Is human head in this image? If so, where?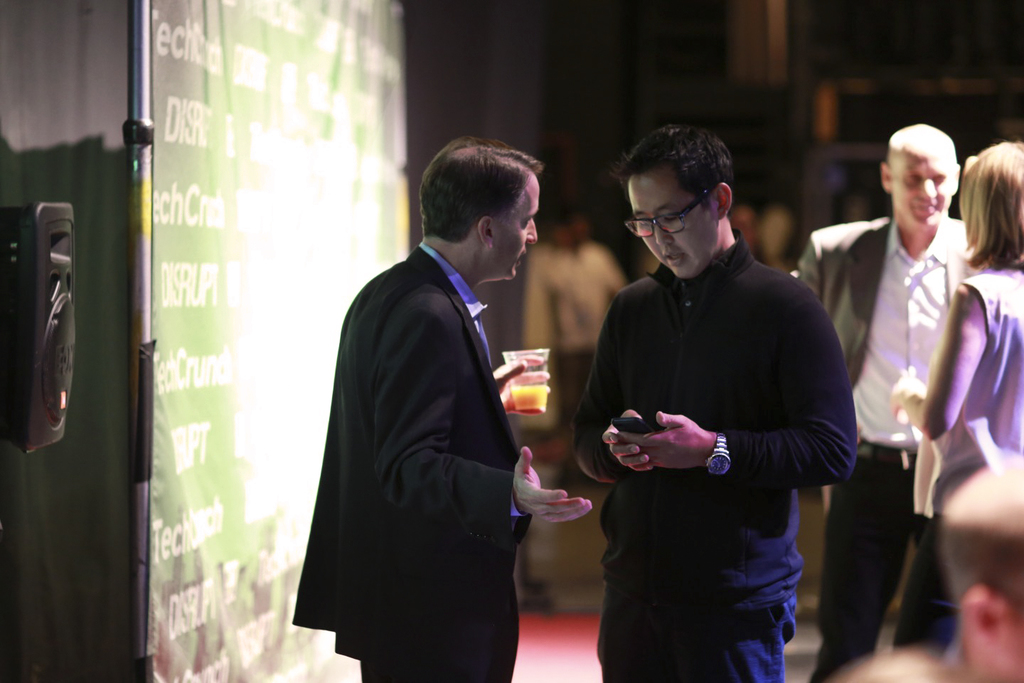
Yes, at [x1=880, y1=122, x2=959, y2=235].
